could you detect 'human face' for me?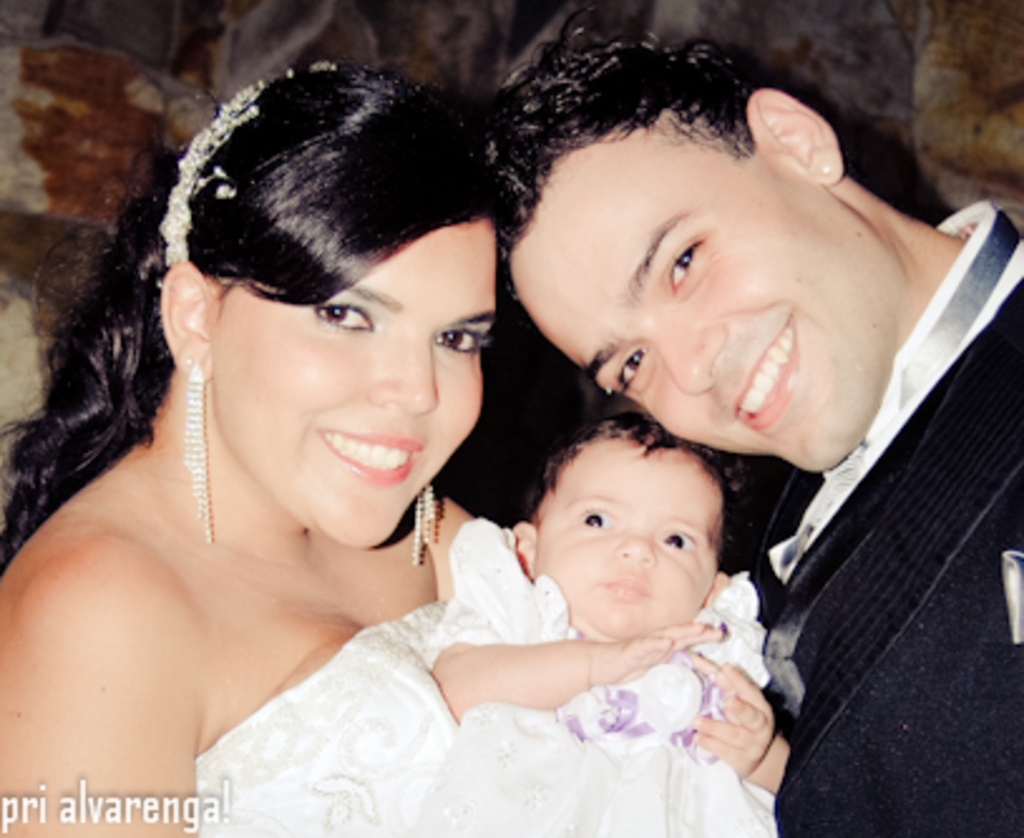
Detection result: box(224, 211, 496, 546).
